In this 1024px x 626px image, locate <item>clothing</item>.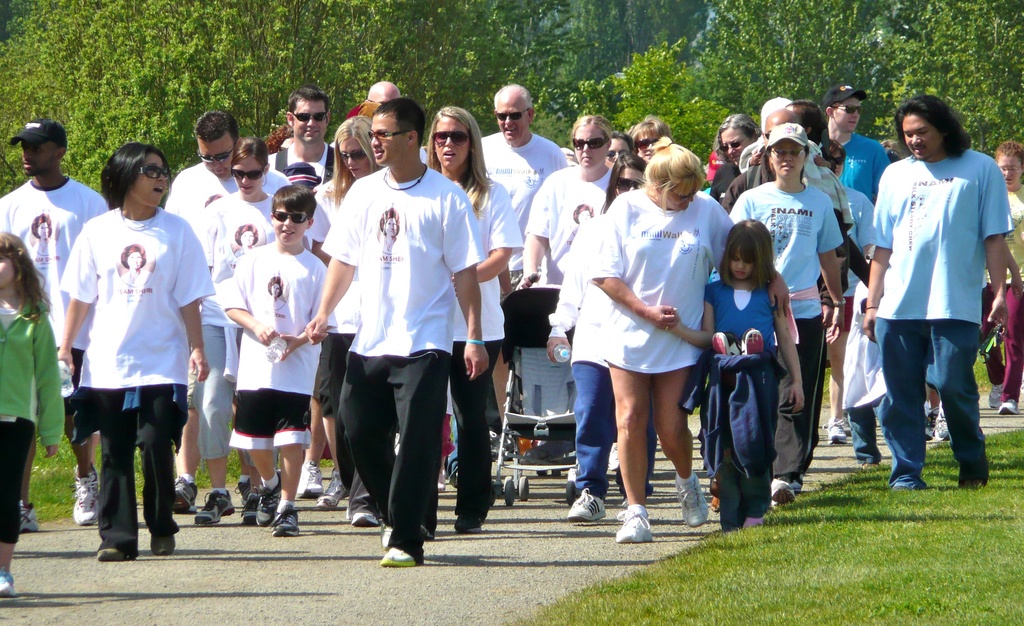
Bounding box: pyautogui.locateOnScreen(518, 160, 614, 287).
